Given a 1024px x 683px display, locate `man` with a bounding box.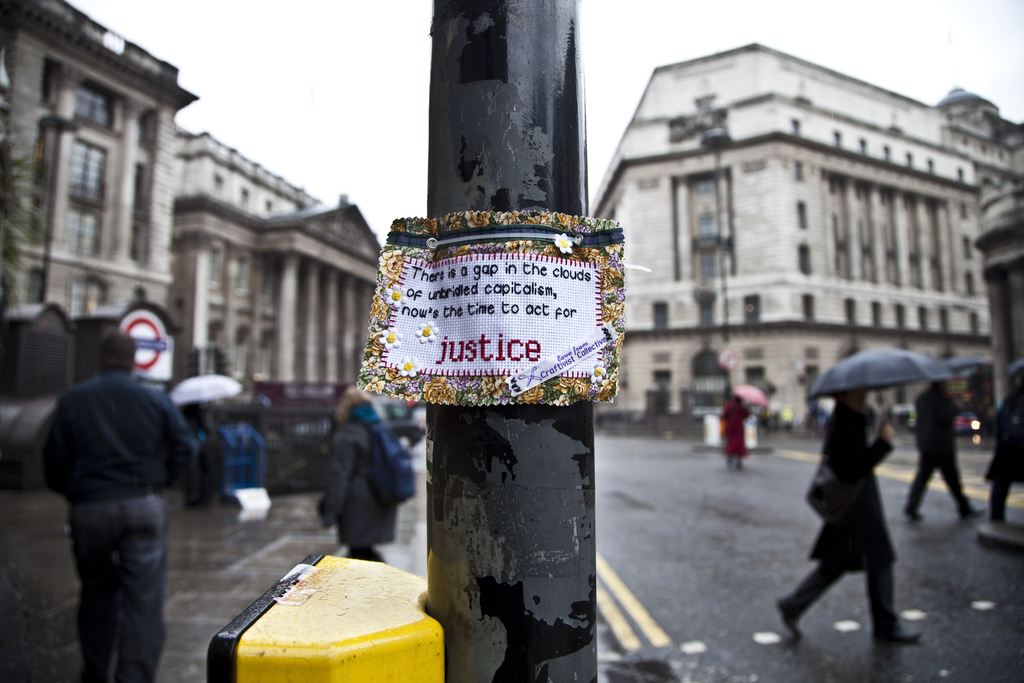
Located: 897:379:989:527.
